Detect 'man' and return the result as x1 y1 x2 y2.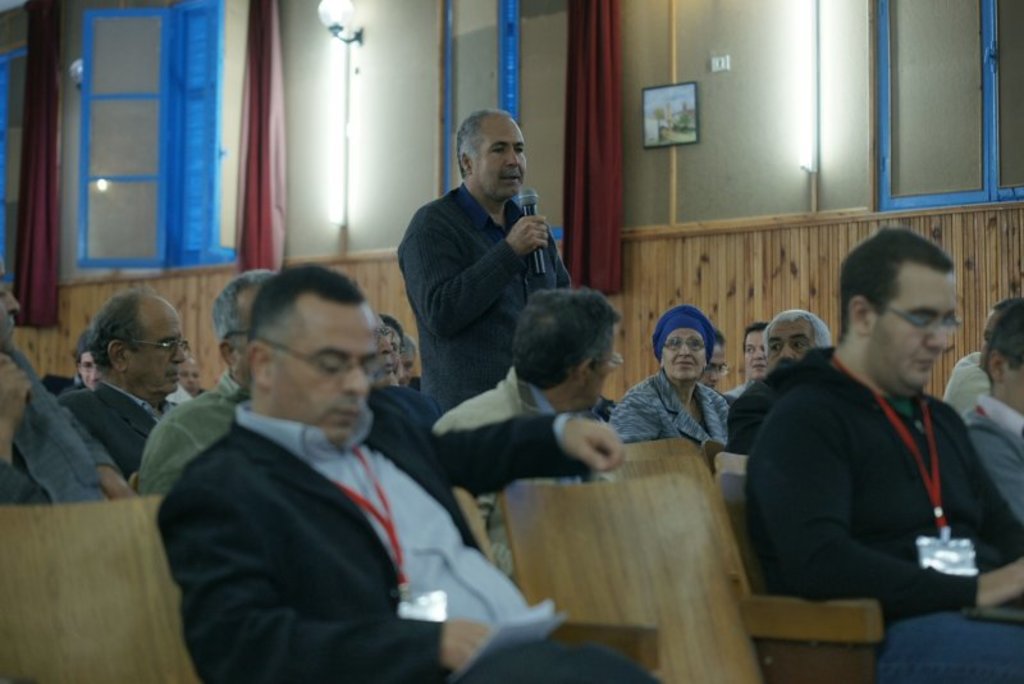
143 266 292 509.
